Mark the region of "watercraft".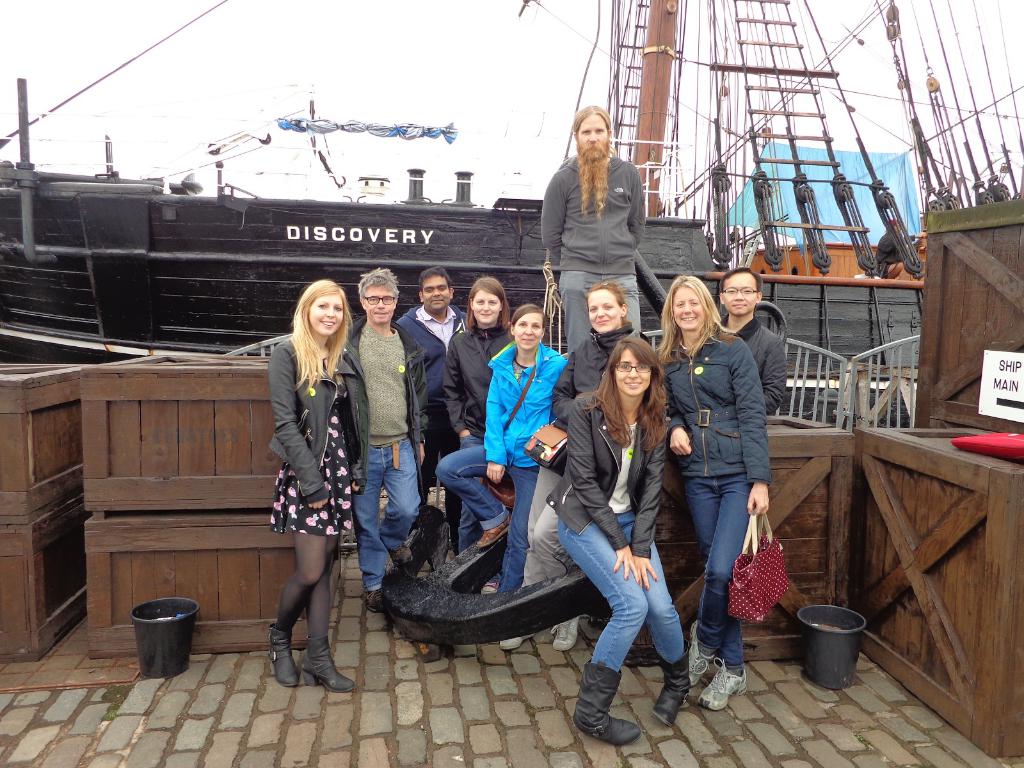
Region: [0,0,1023,767].
